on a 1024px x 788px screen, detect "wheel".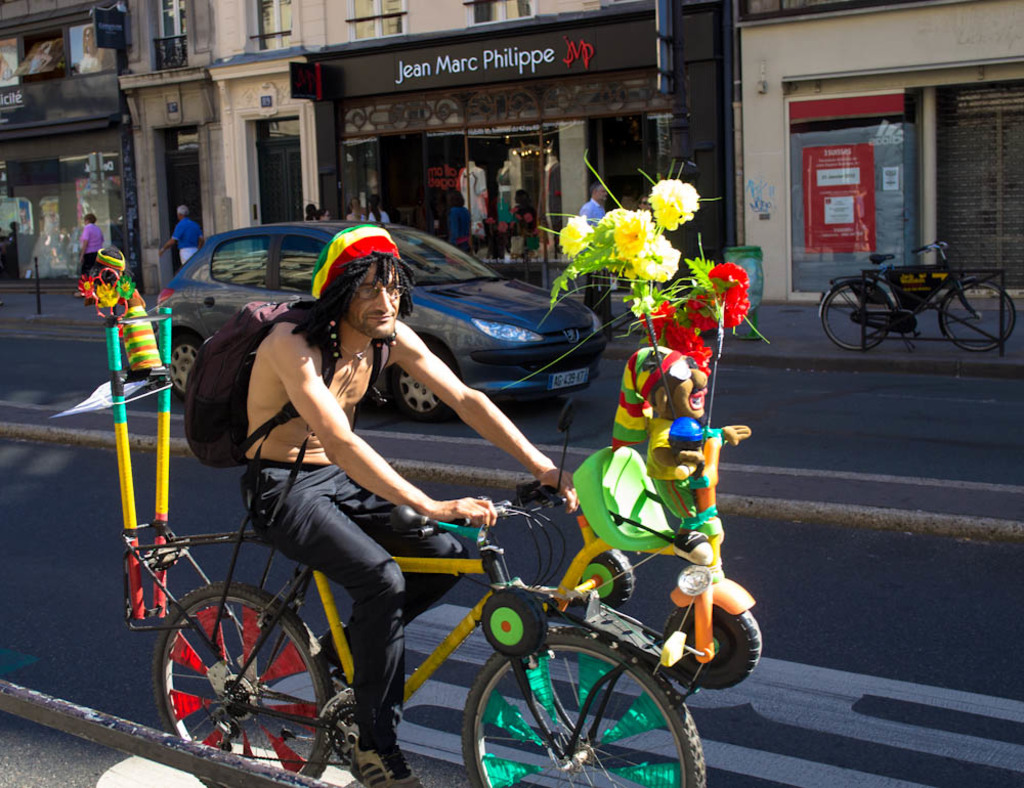
<bbox>158, 323, 207, 393</bbox>.
